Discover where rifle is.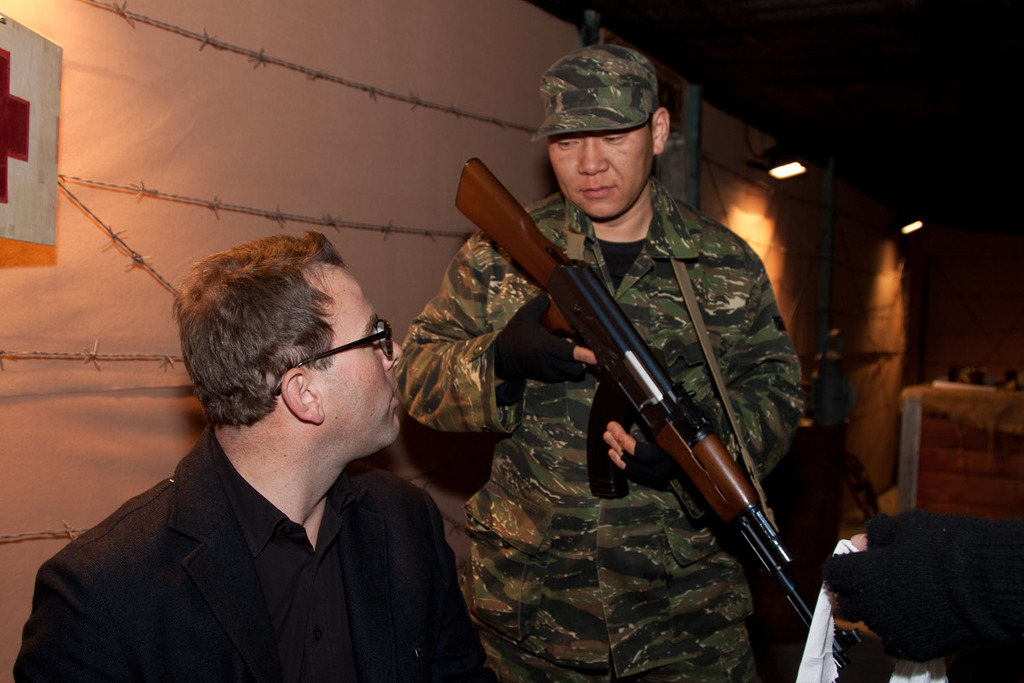
Discovered at (left=456, top=156, right=862, bottom=658).
